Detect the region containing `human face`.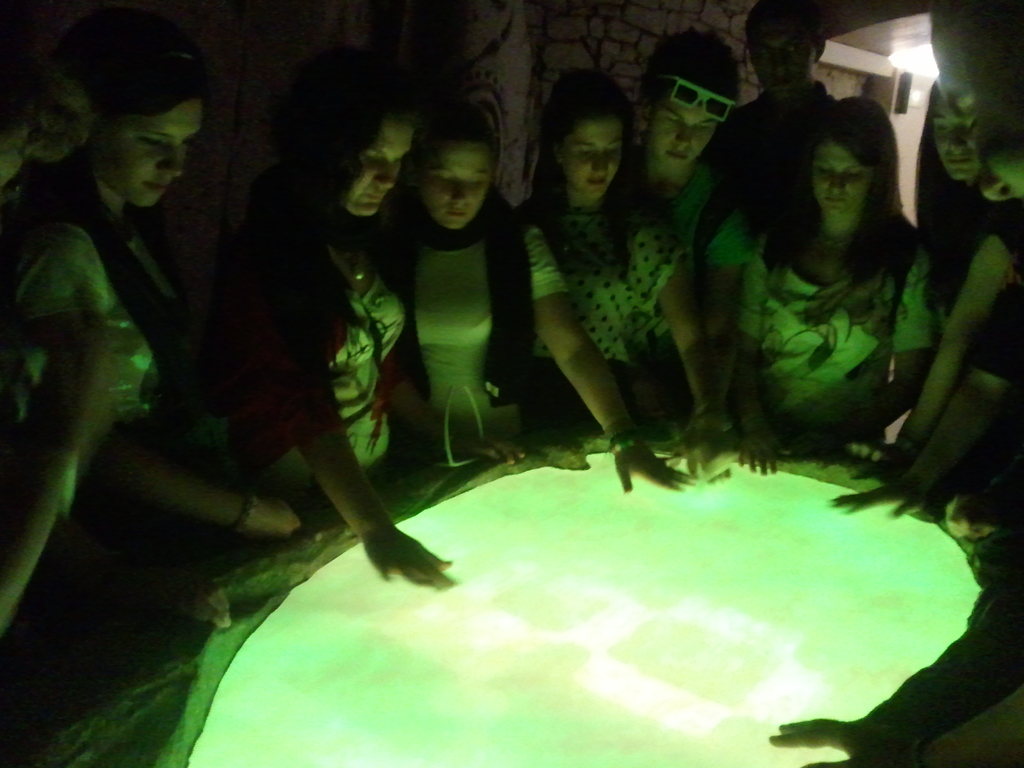
l=810, t=143, r=873, b=220.
